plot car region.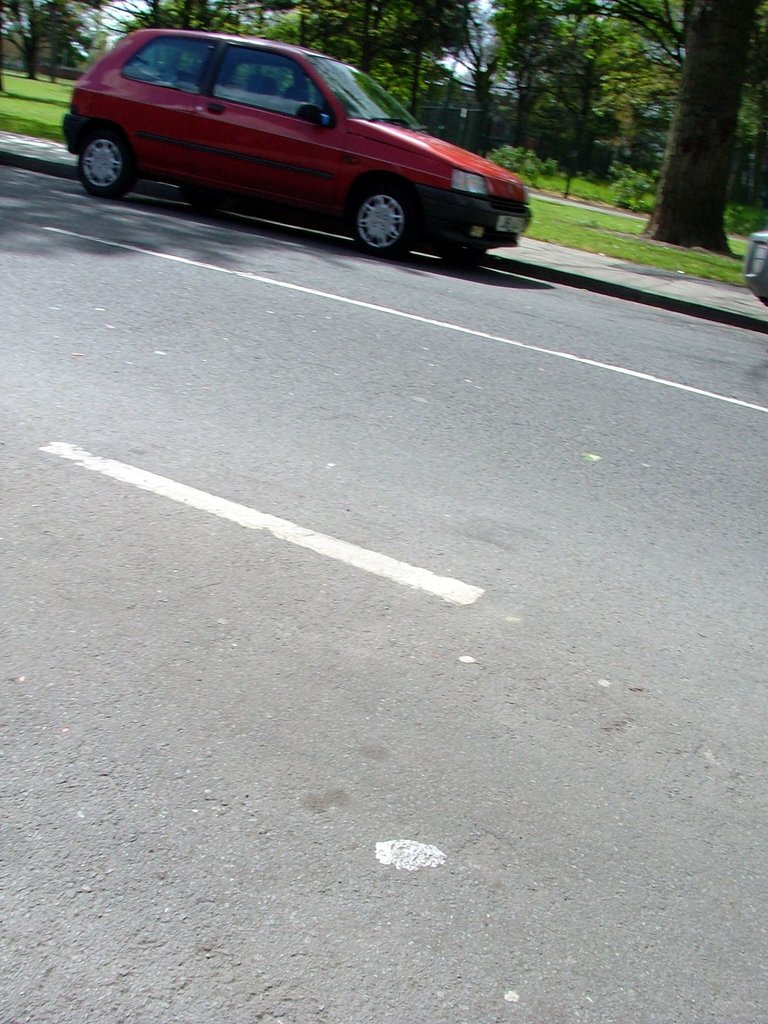
Plotted at x1=60, y1=22, x2=531, y2=257.
